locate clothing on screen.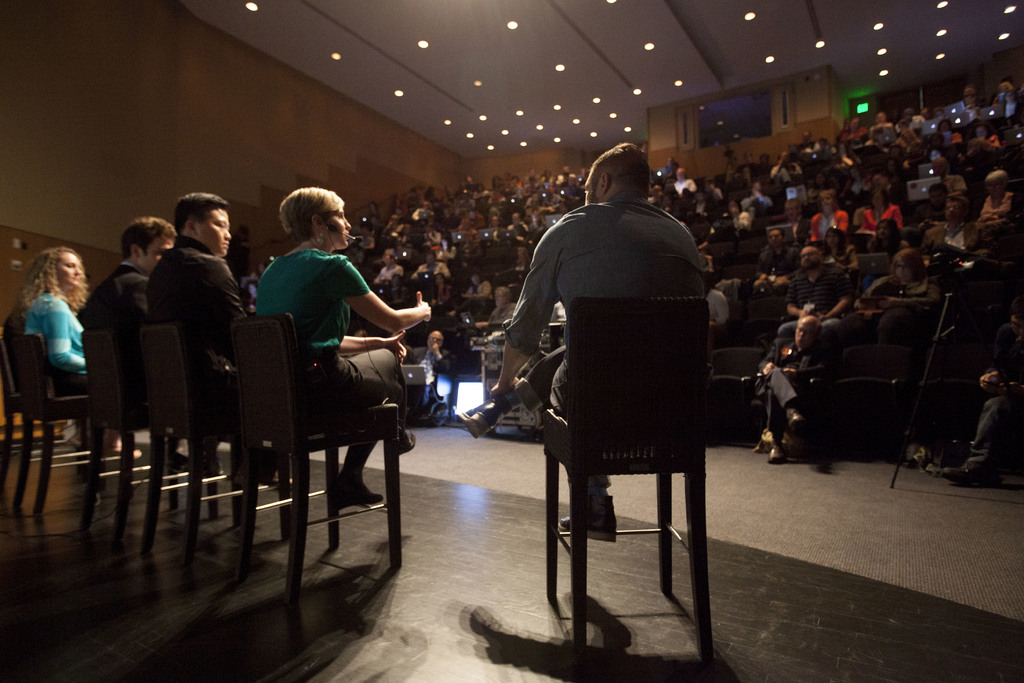
On screen at 15/278/93/378.
